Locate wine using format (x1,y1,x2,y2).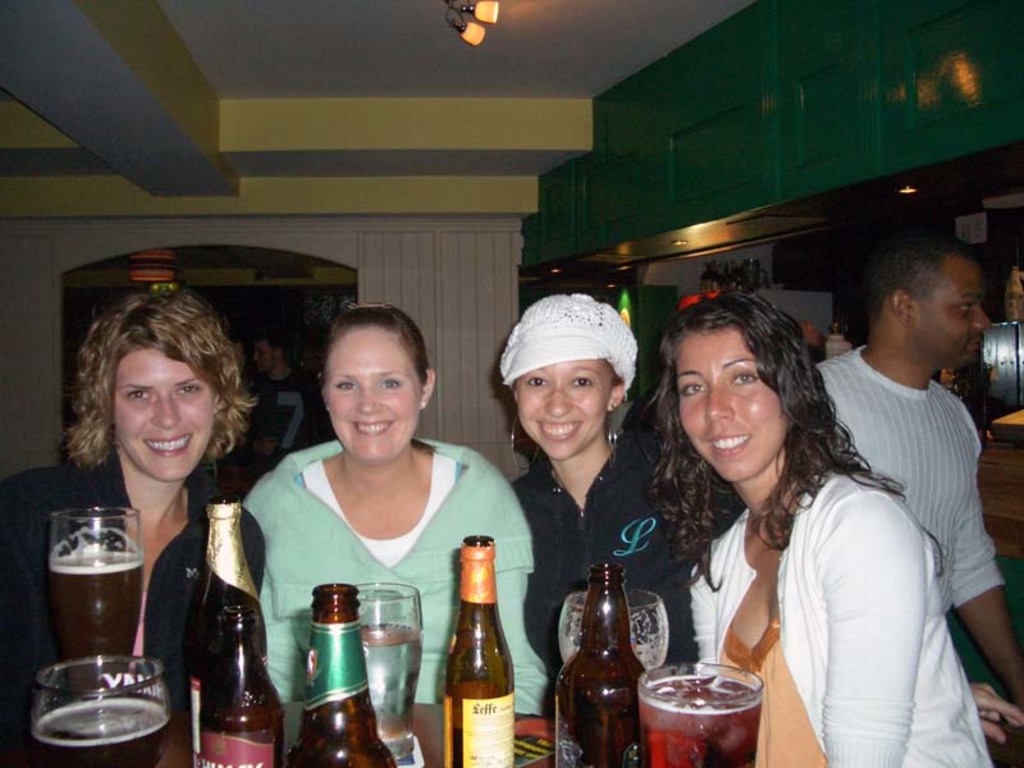
(636,673,763,767).
